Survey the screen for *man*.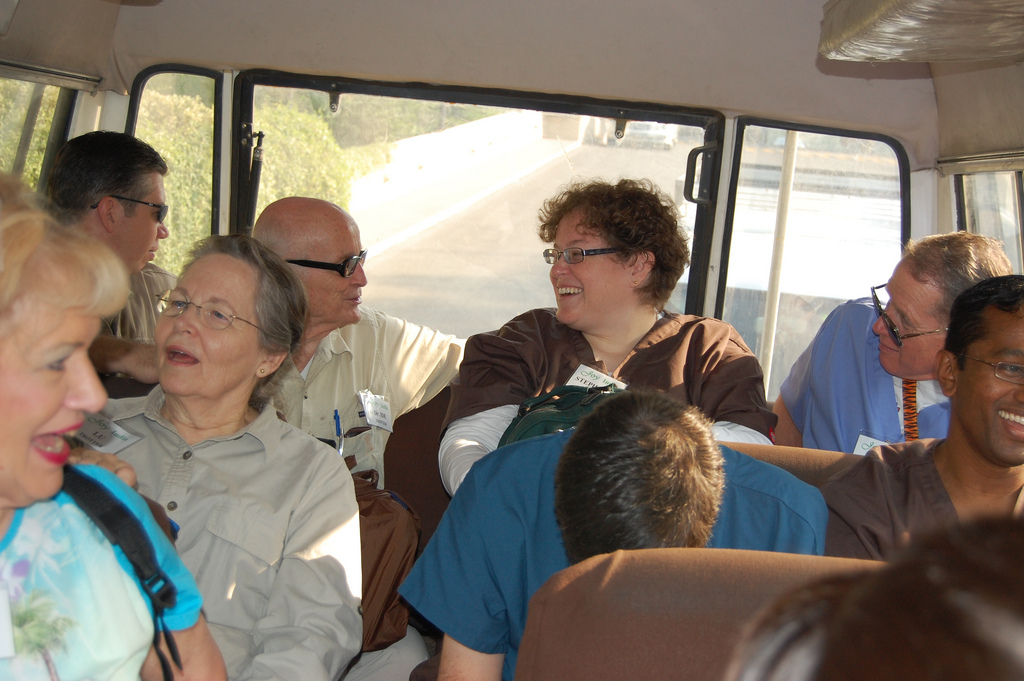
Survey found: [x1=809, y1=269, x2=1023, y2=561].
